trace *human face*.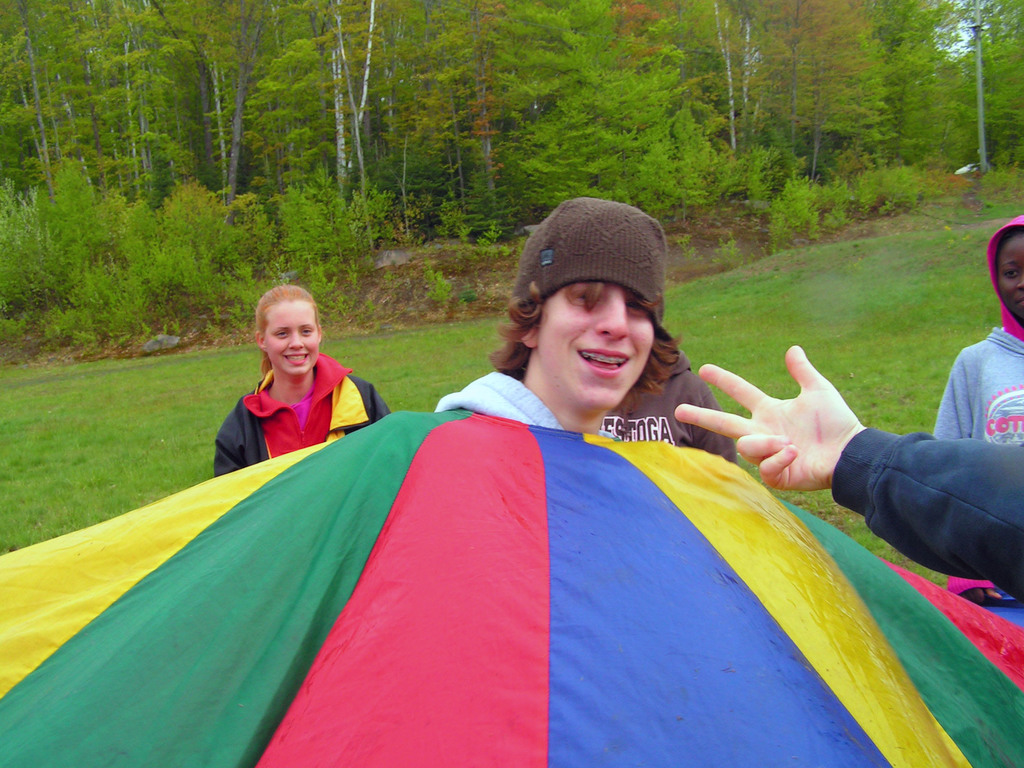
Traced to [535, 277, 654, 410].
